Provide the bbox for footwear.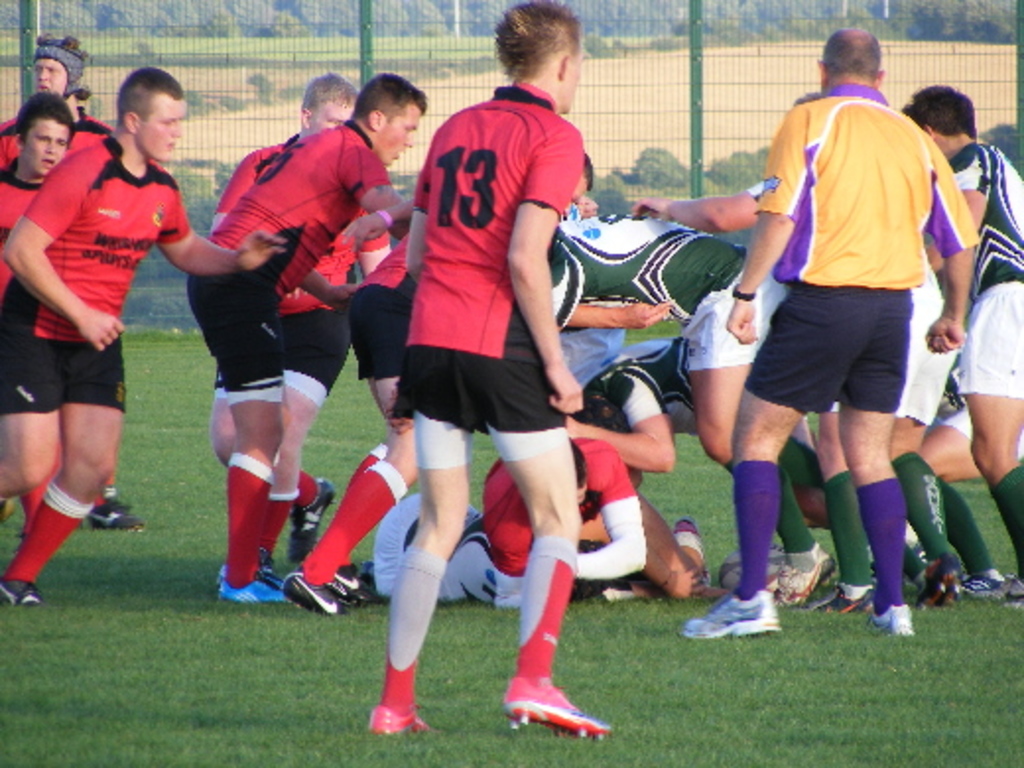
<box>835,585,880,618</box>.
